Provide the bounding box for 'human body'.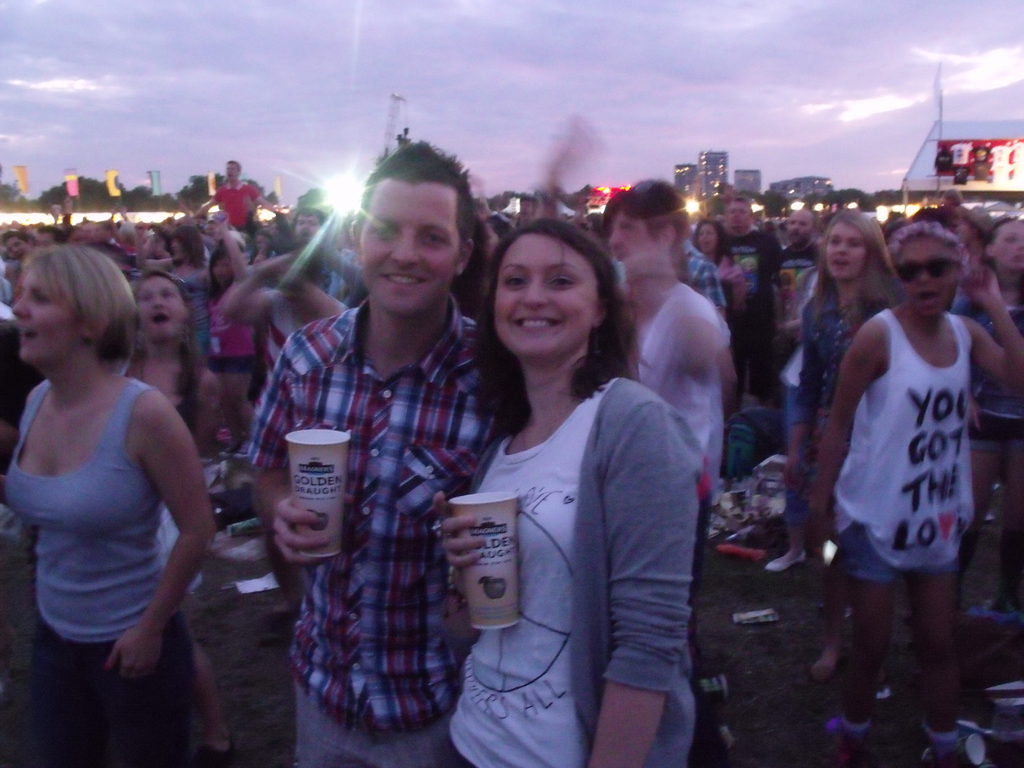
box=[724, 228, 779, 399].
